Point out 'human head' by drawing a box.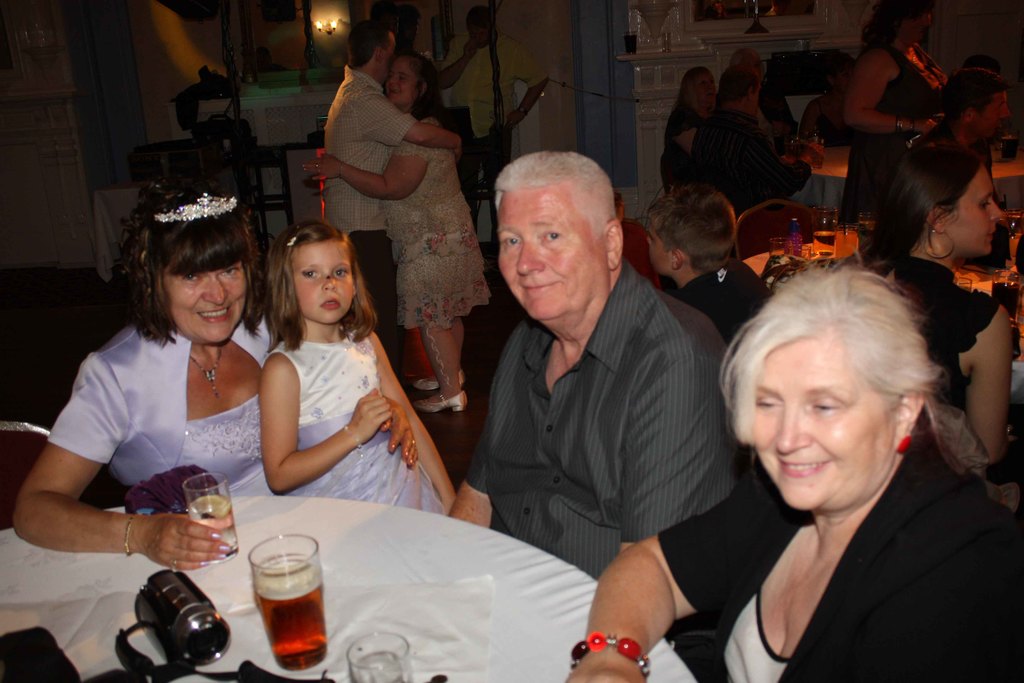
bbox=(346, 19, 397, 81).
